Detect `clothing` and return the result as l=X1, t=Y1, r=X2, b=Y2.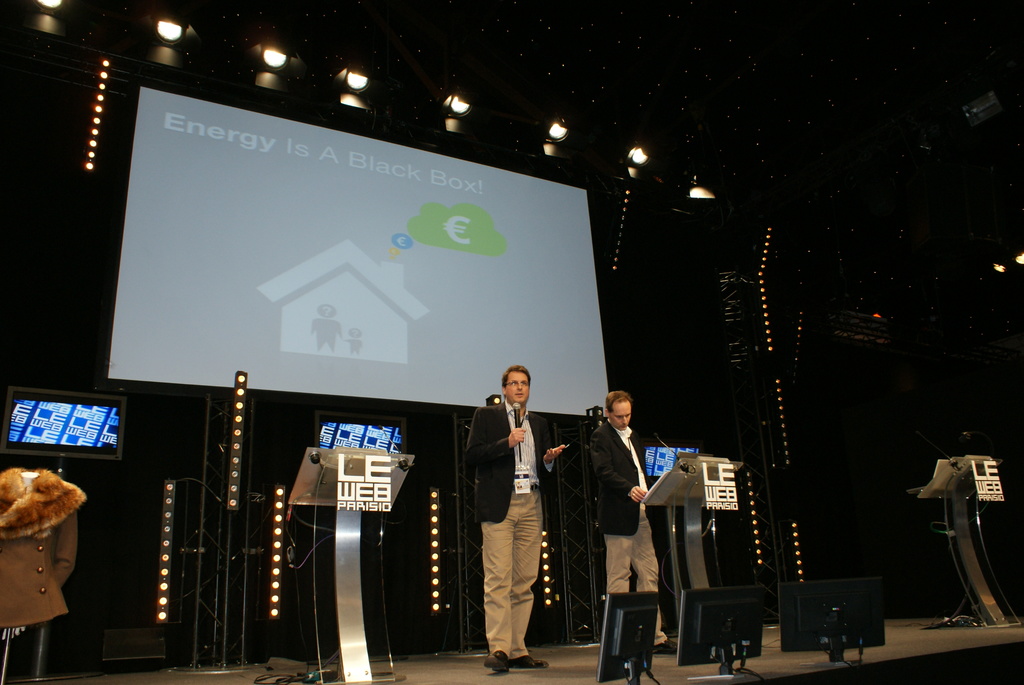
l=467, t=369, r=547, b=656.
